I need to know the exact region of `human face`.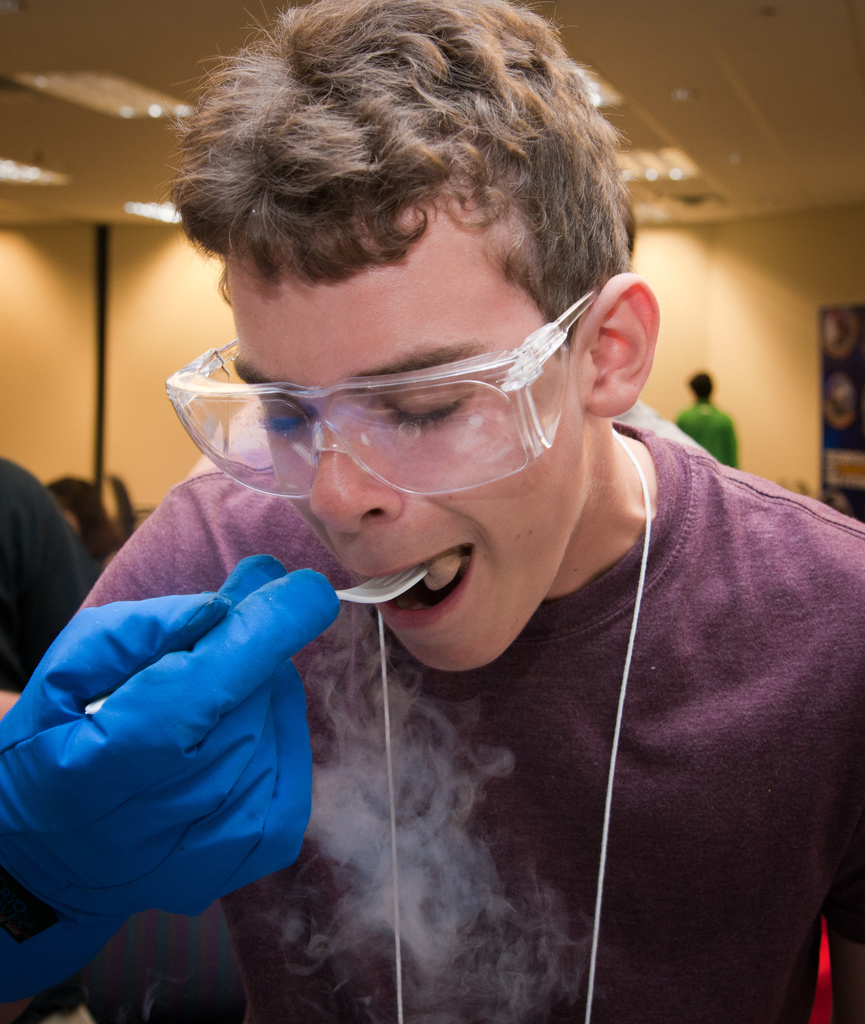
Region: 230:271:576:673.
